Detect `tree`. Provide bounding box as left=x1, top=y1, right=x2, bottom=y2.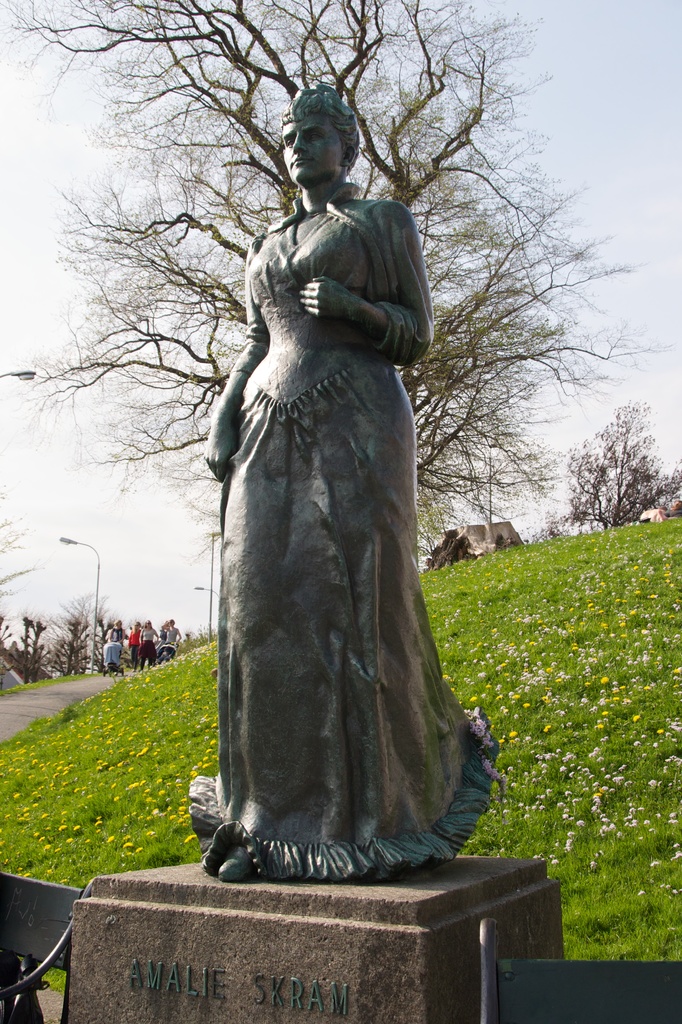
left=0, top=0, right=680, bottom=522.
